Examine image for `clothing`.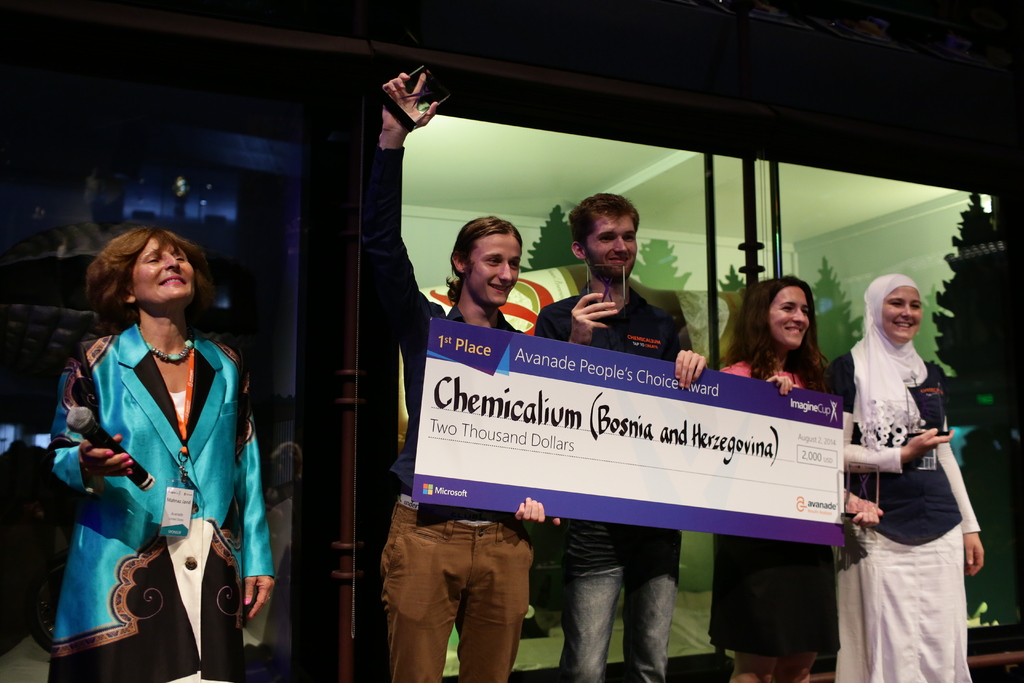
Examination result: [x1=538, y1=277, x2=709, y2=675].
